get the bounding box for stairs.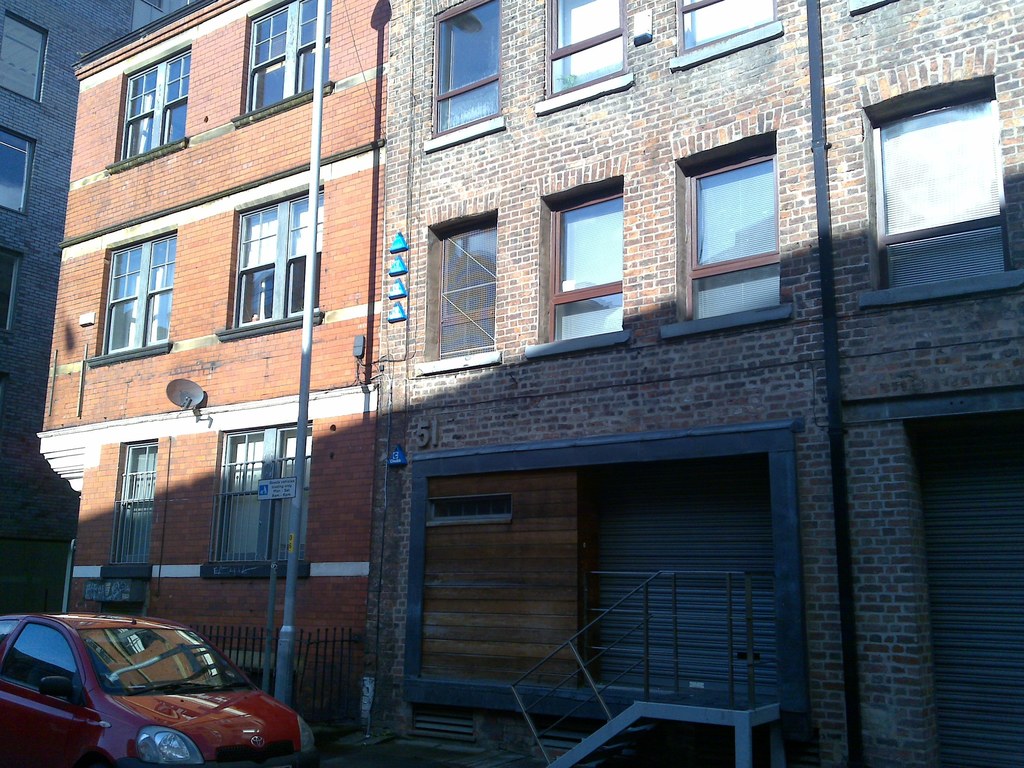
x1=548, y1=700, x2=661, y2=767.
